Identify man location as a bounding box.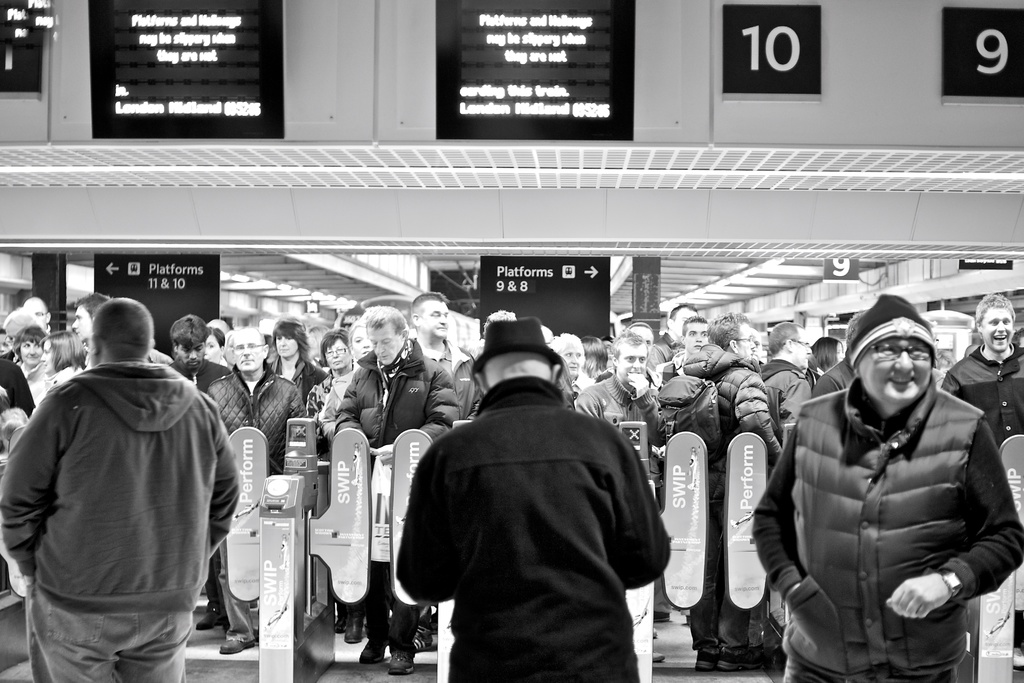
(left=681, top=311, right=785, bottom=674).
